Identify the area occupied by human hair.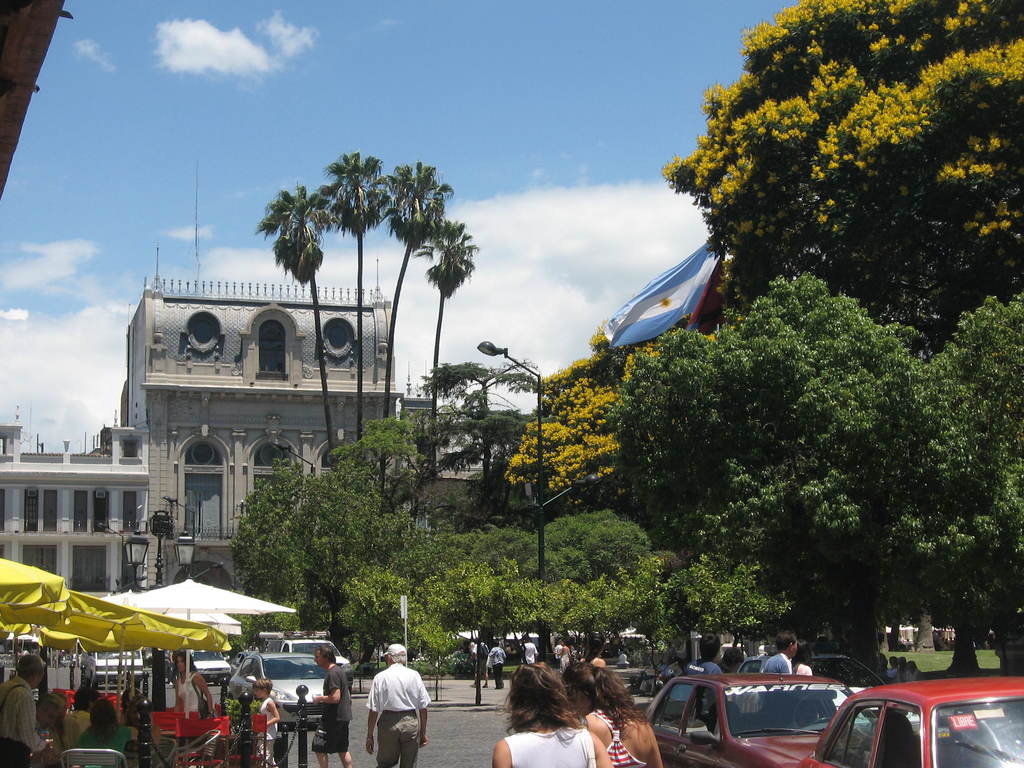
Area: box(170, 650, 200, 673).
